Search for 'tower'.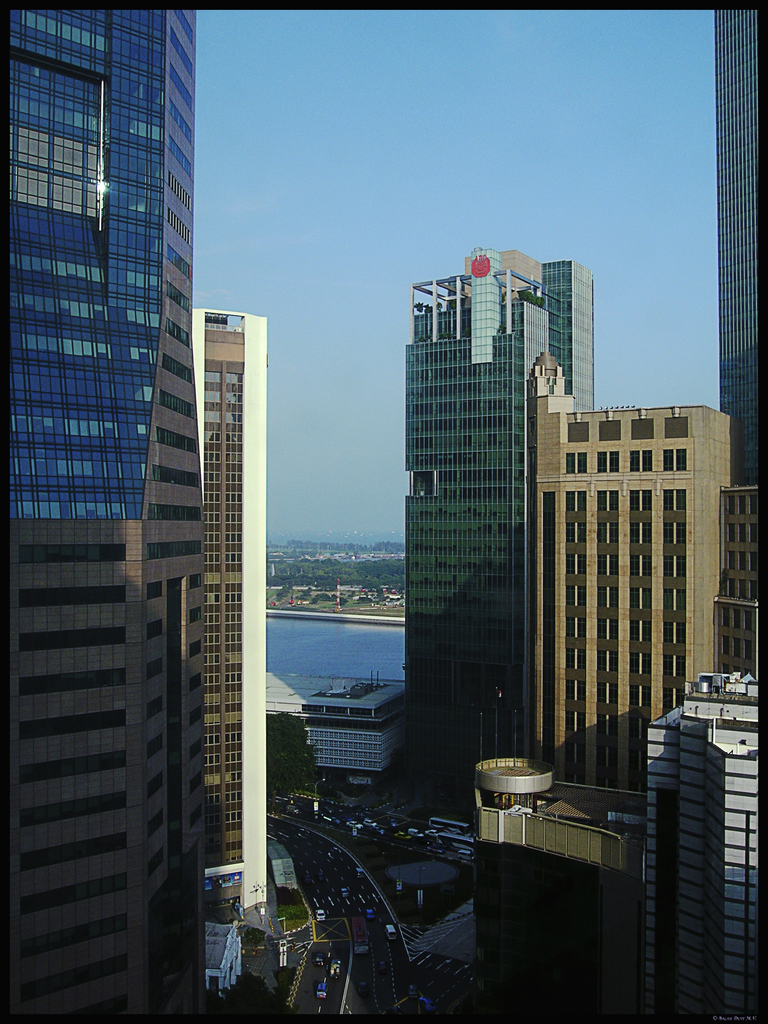
Found at BBox(404, 242, 585, 740).
